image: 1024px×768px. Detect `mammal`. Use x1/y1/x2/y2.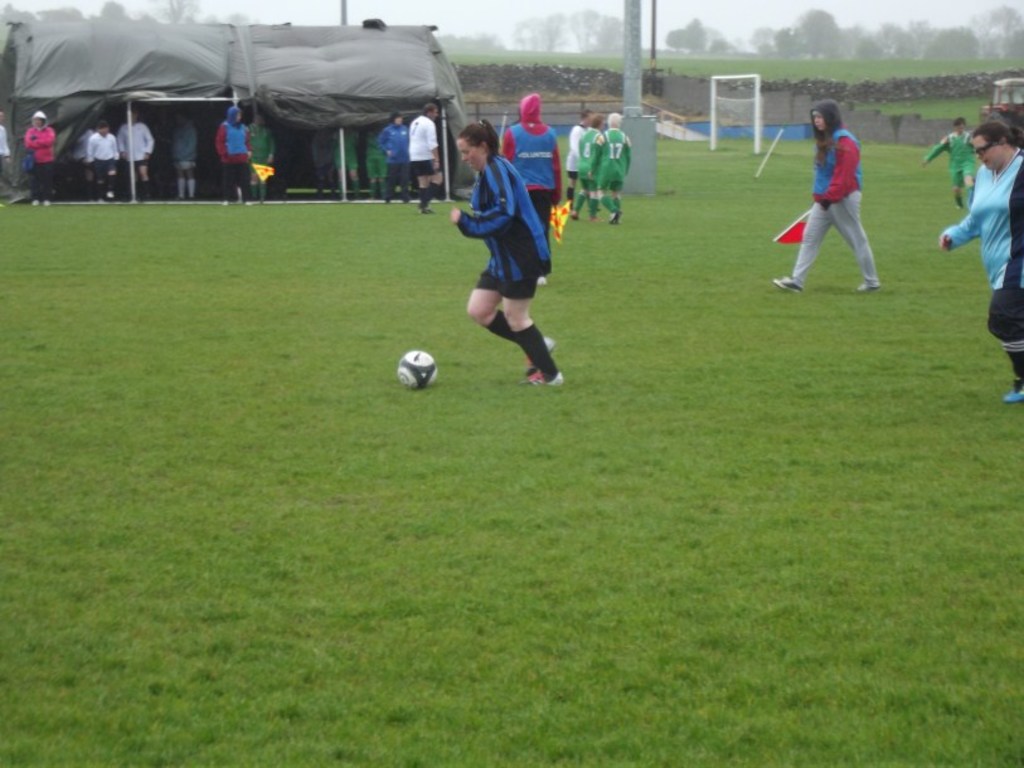
587/108/634/222.
